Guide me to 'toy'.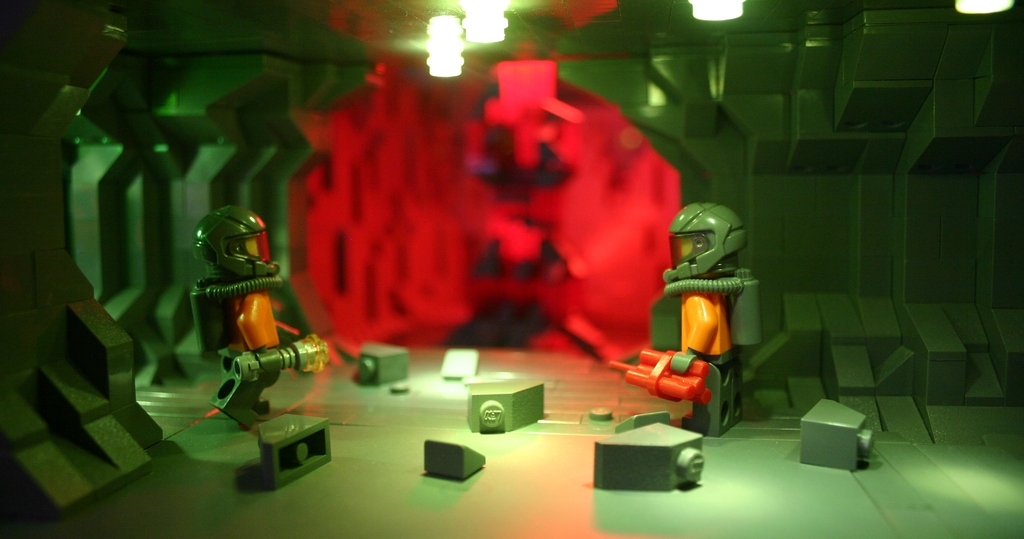
Guidance: <region>193, 206, 330, 434</region>.
